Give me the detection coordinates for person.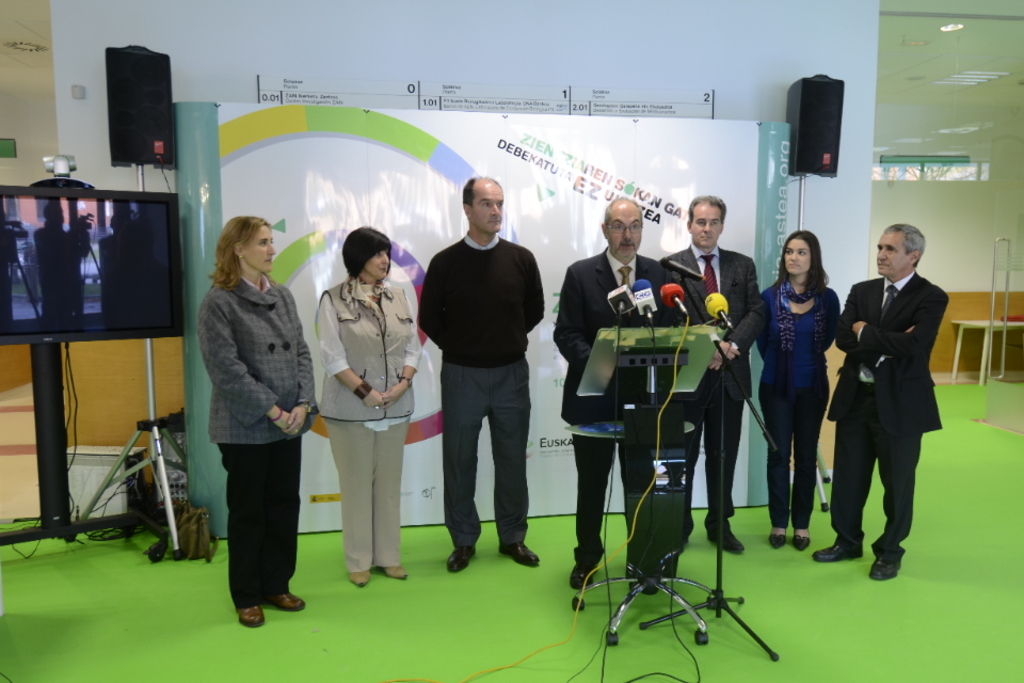
{"x1": 756, "y1": 226, "x2": 844, "y2": 554}.
